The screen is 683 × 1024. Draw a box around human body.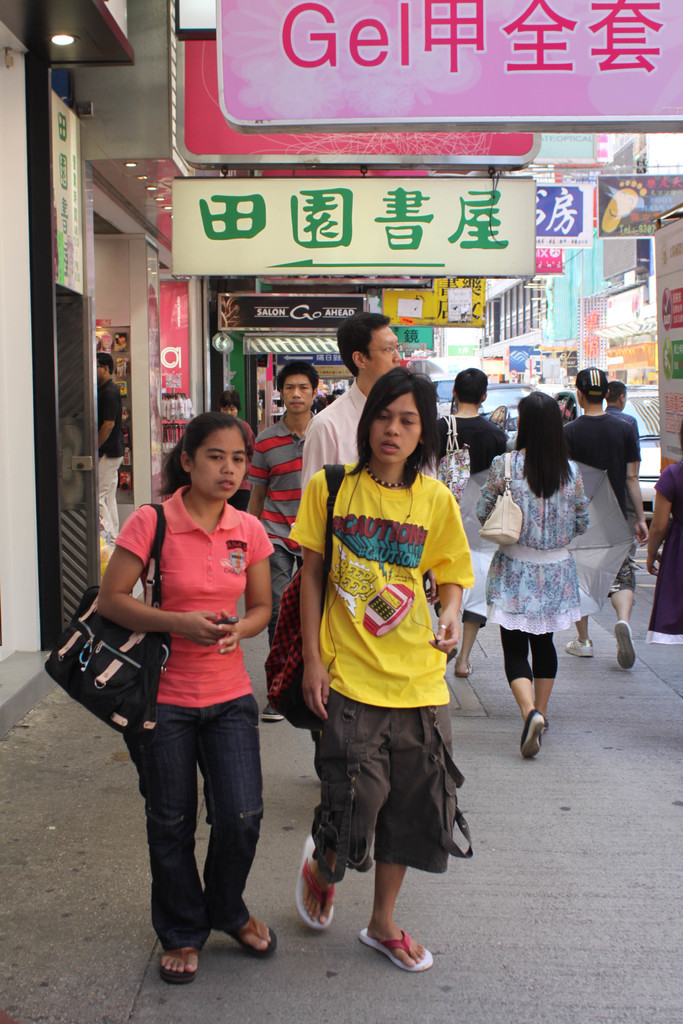
[241, 360, 330, 720].
